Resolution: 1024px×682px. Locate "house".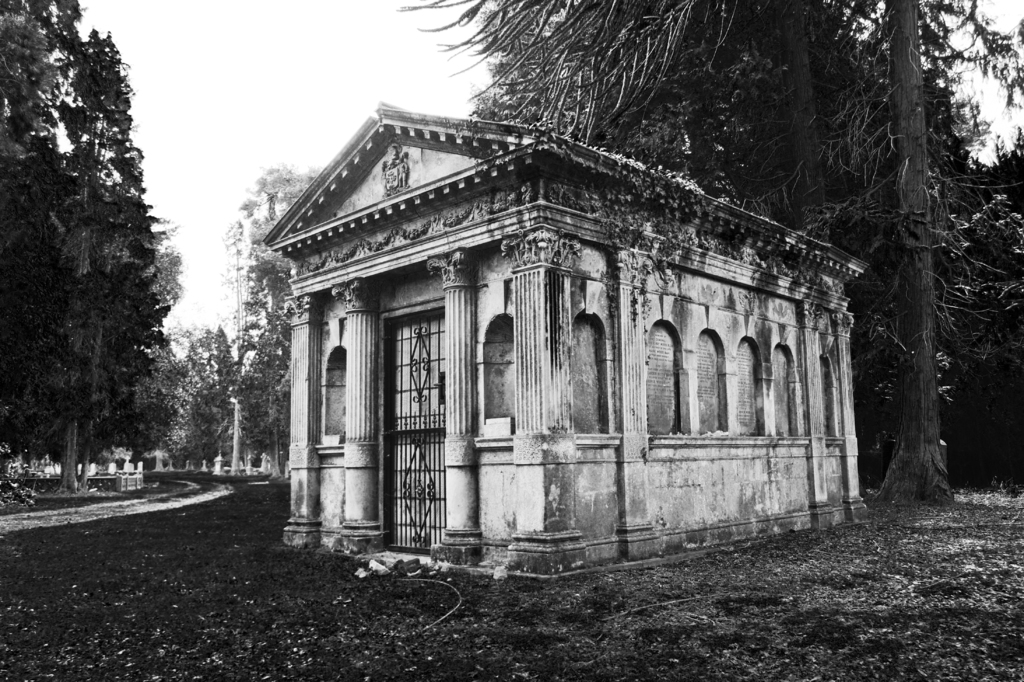
287, 87, 866, 561.
